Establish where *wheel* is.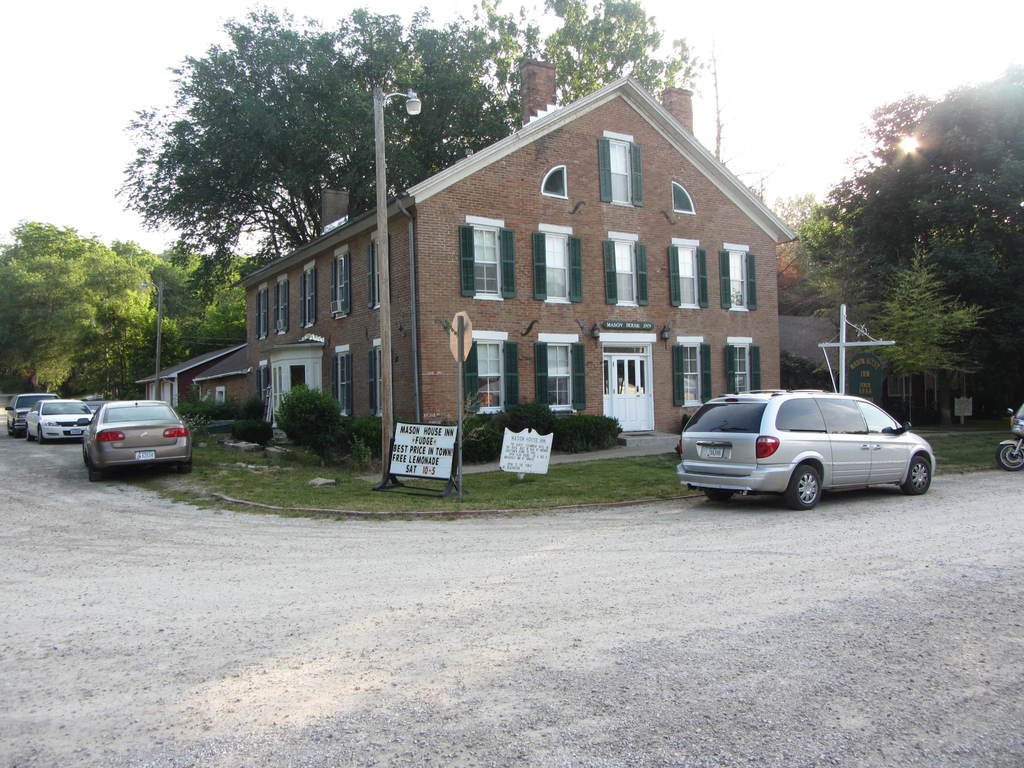
Established at x1=783 y1=461 x2=816 y2=509.
